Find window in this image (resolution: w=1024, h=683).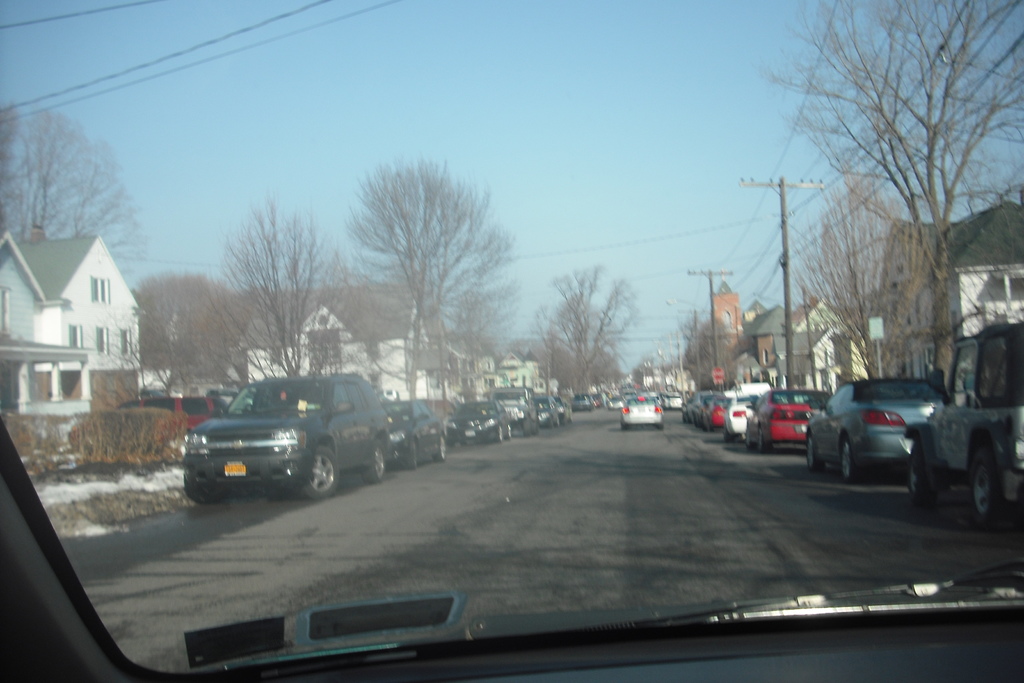
<region>0, 288, 8, 335</region>.
